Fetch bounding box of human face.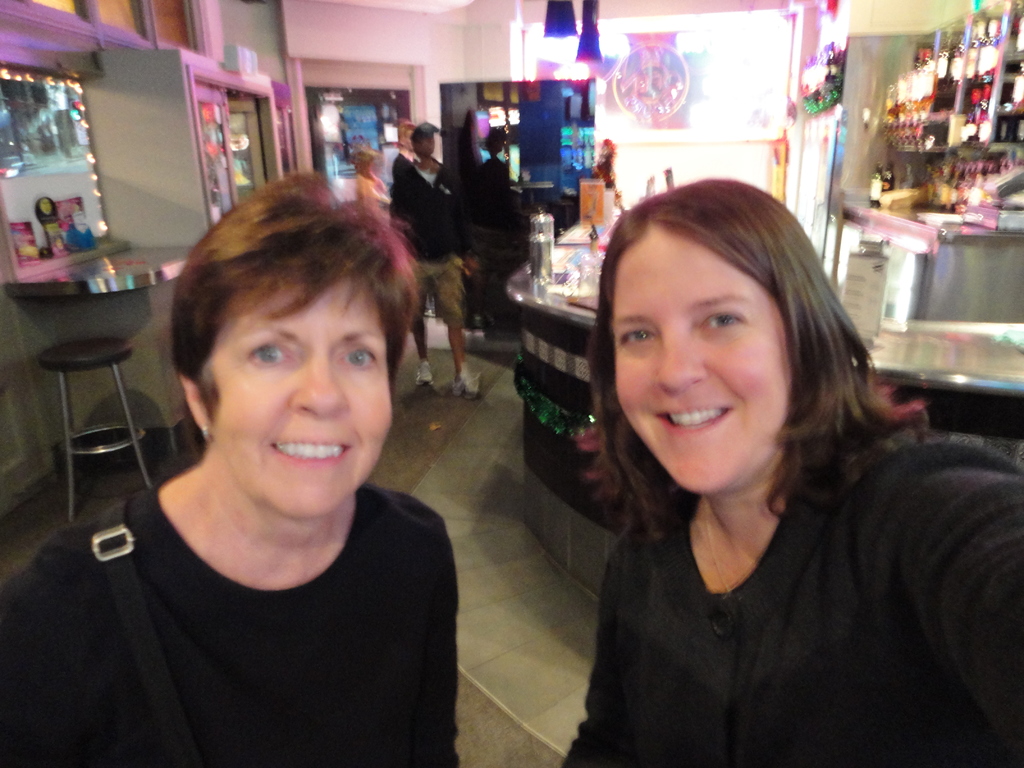
Bbox: bbox(417, 135, 434, 154).
